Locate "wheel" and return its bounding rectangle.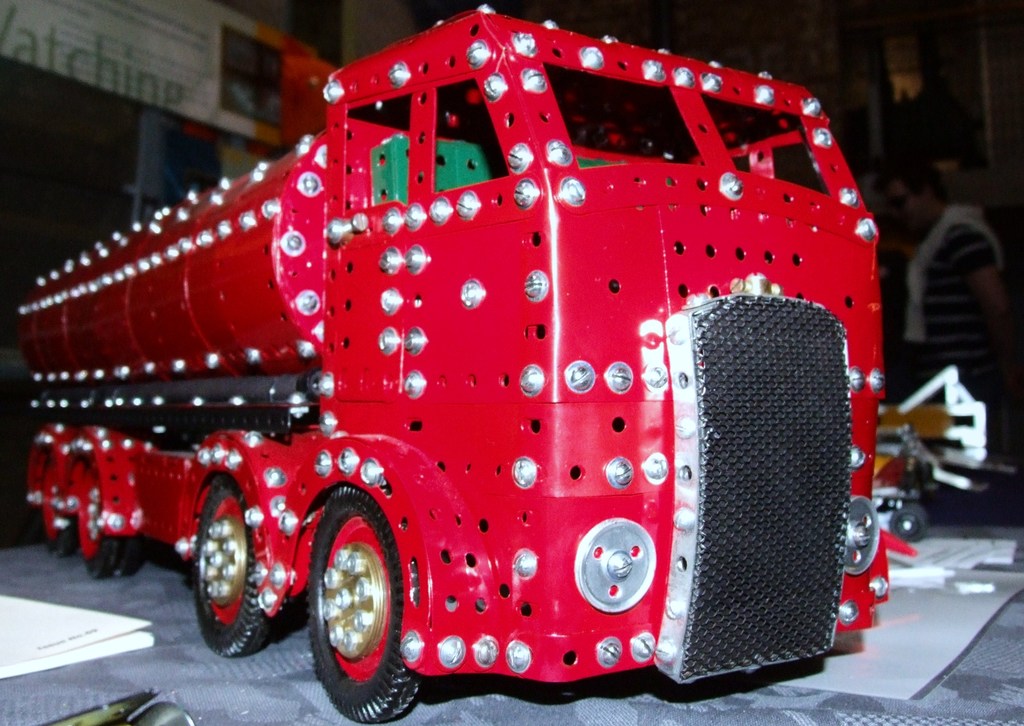
[x1=295, y1=499, x2=399, y2=699].
